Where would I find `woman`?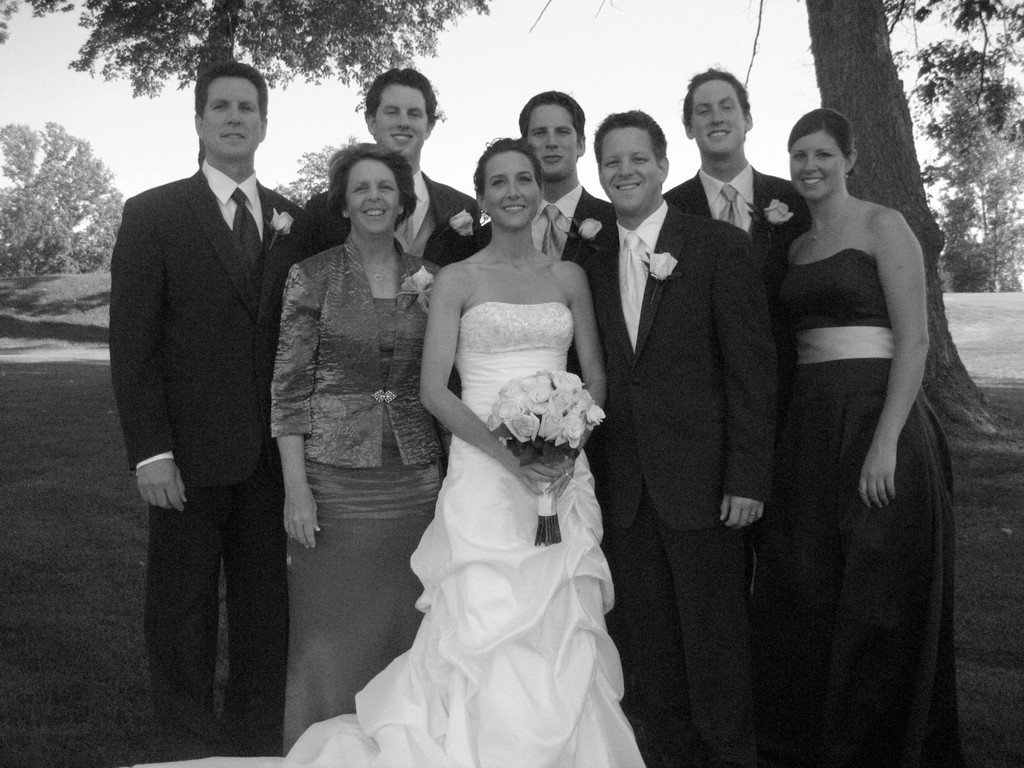
At 266, 143, 451, 755.
